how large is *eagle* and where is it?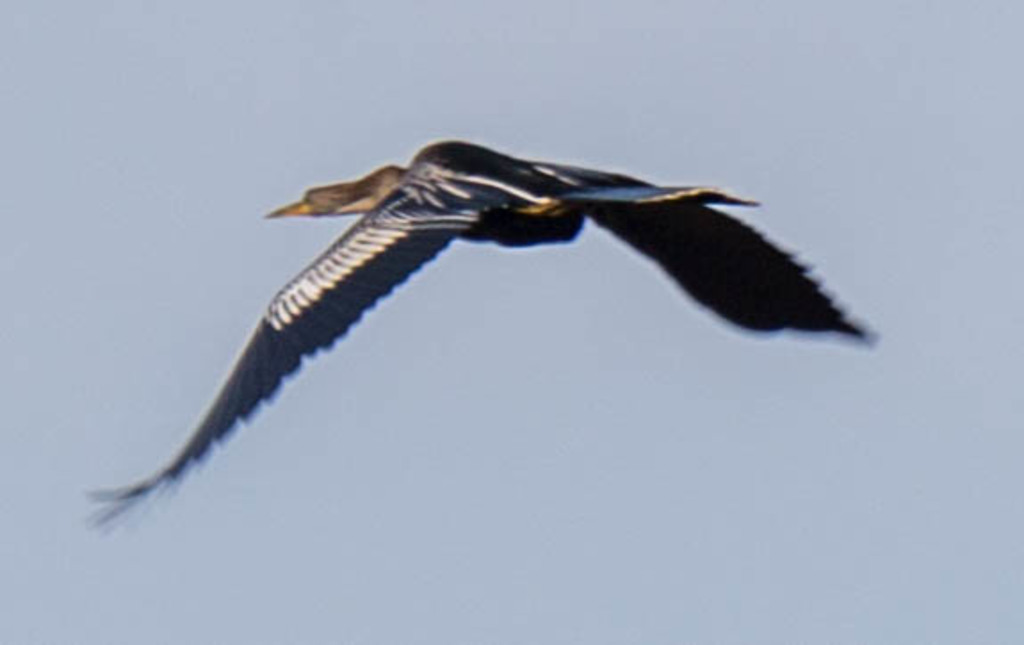
Bounding box: 80 135 869 527.
